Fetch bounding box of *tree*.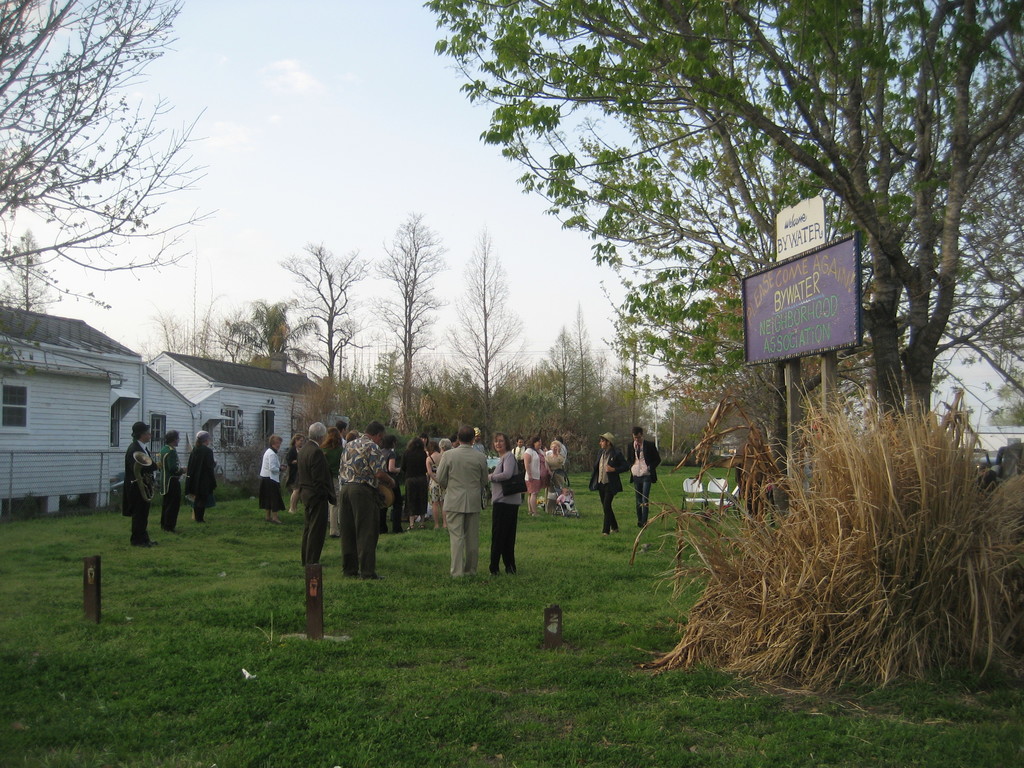
Bbox: BBox(143, 239, 230, 359).
